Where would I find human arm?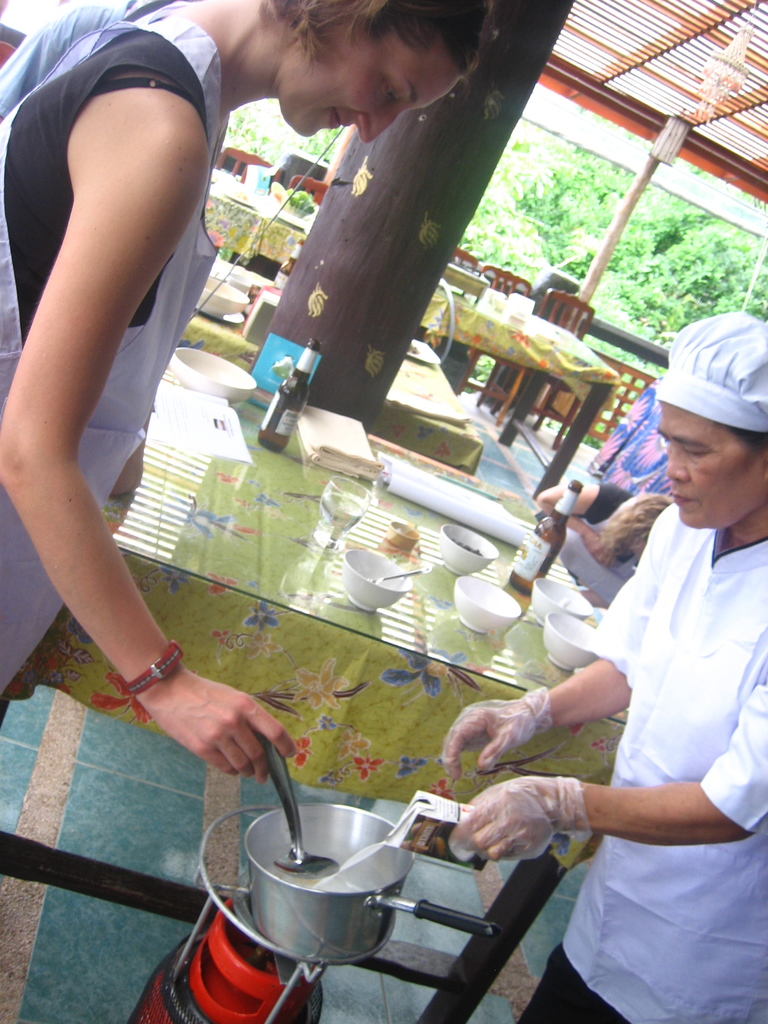
At 438,497,663,772.
